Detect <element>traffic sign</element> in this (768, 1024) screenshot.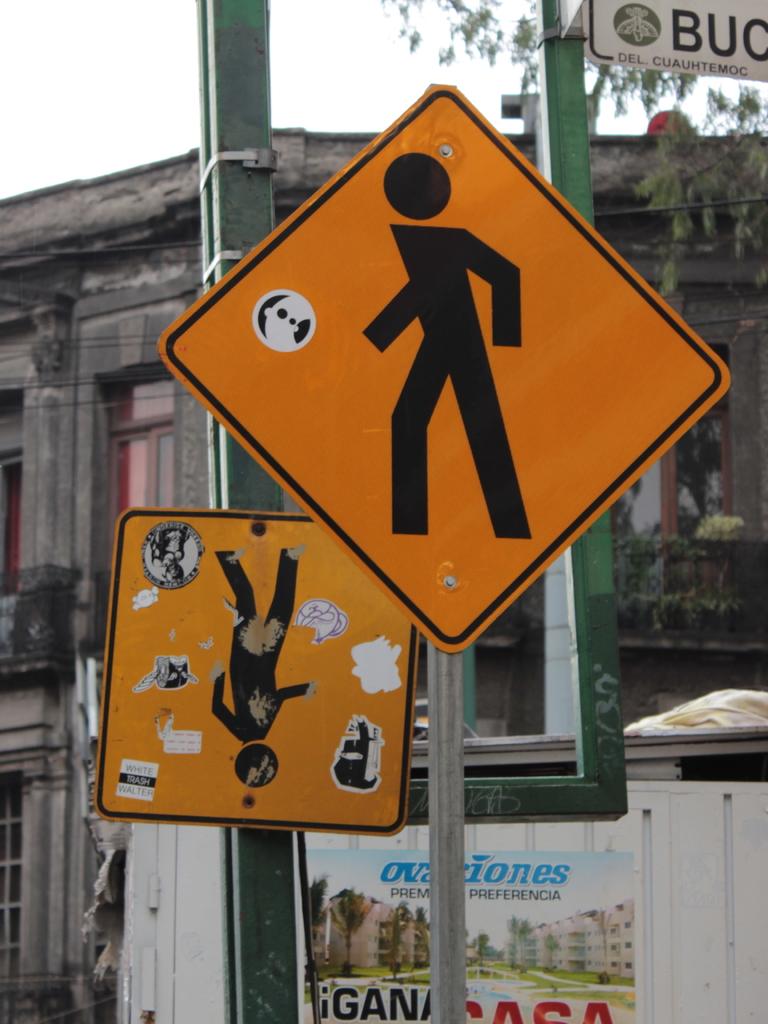
Detection: pyautogui.locateOnScreen(159, 82, 732, 653).
